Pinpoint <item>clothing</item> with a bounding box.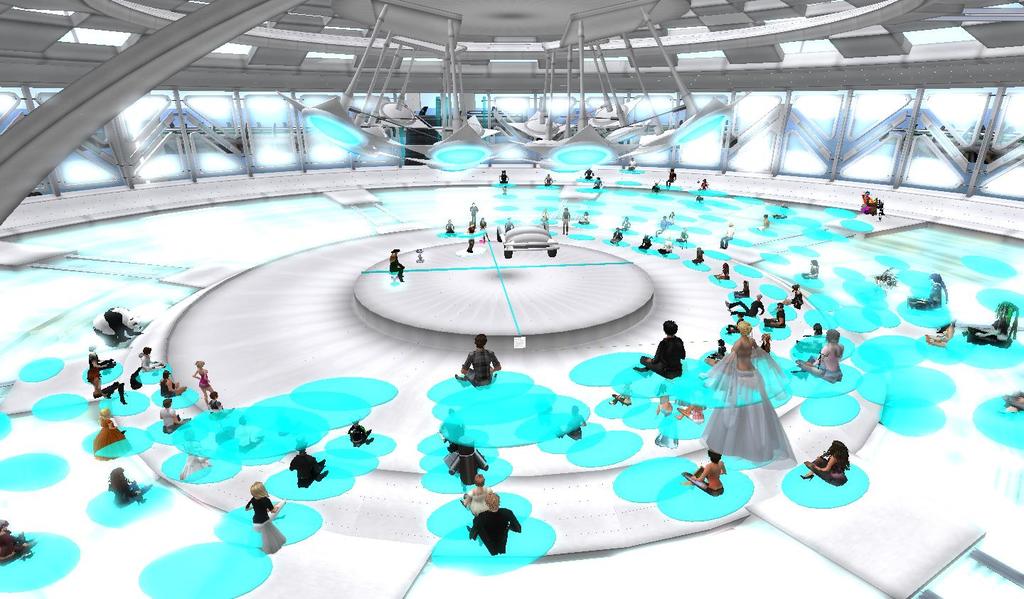
500, 172, 515, 188.
